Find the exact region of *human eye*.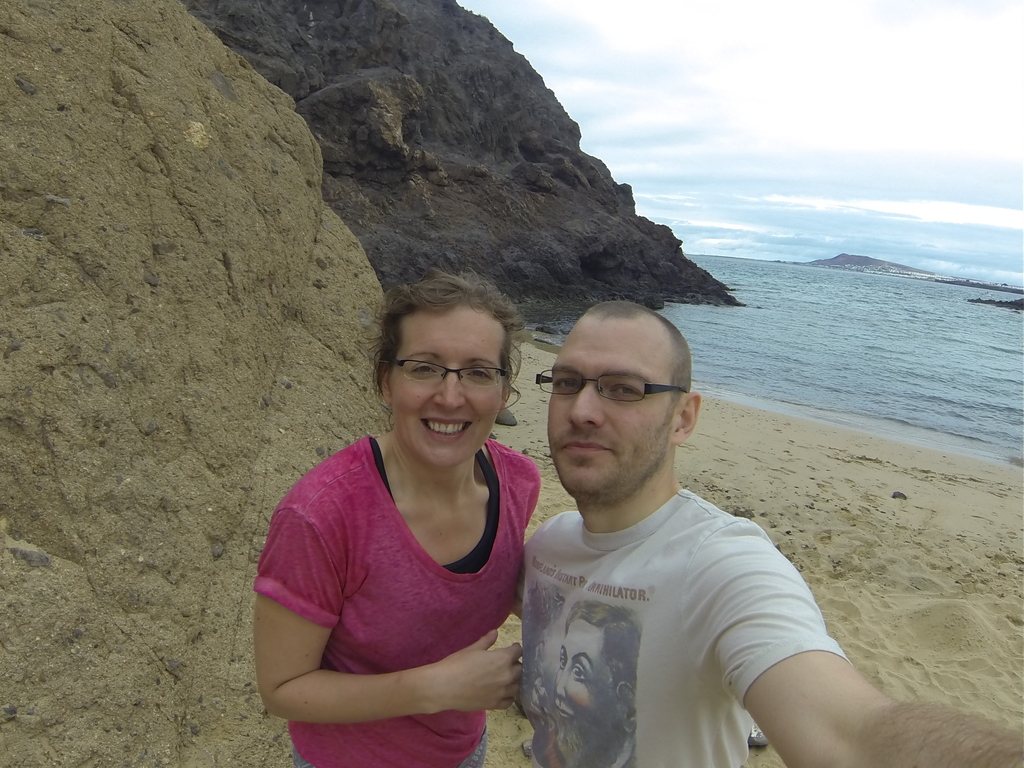
Exact region: 457,364,494,385.
